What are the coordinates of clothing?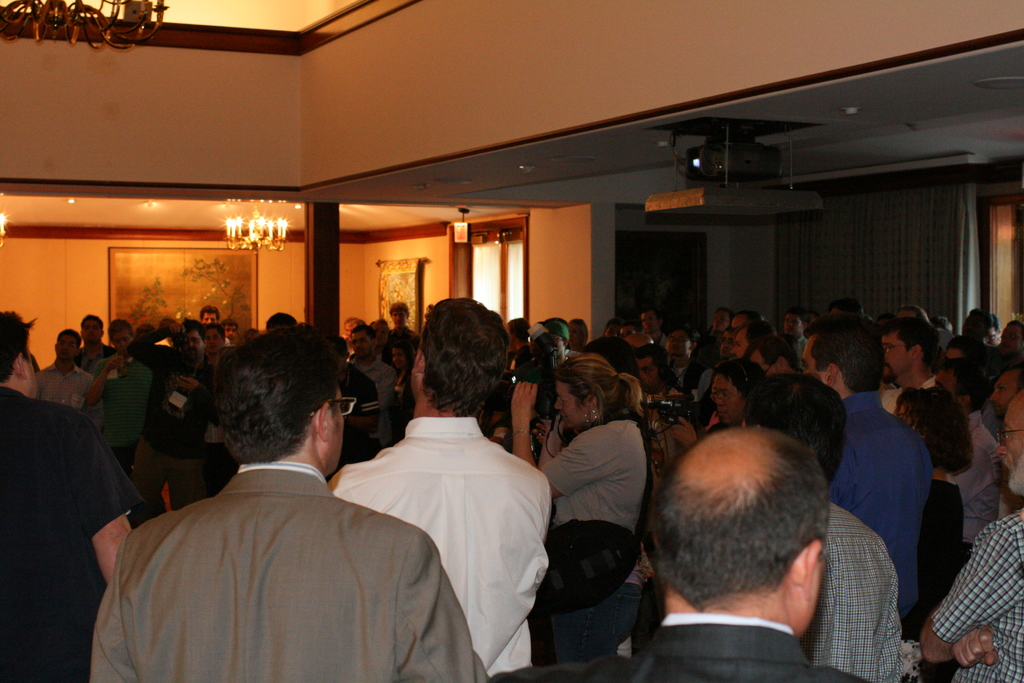
bbox=(109, 352, 146, 449).
